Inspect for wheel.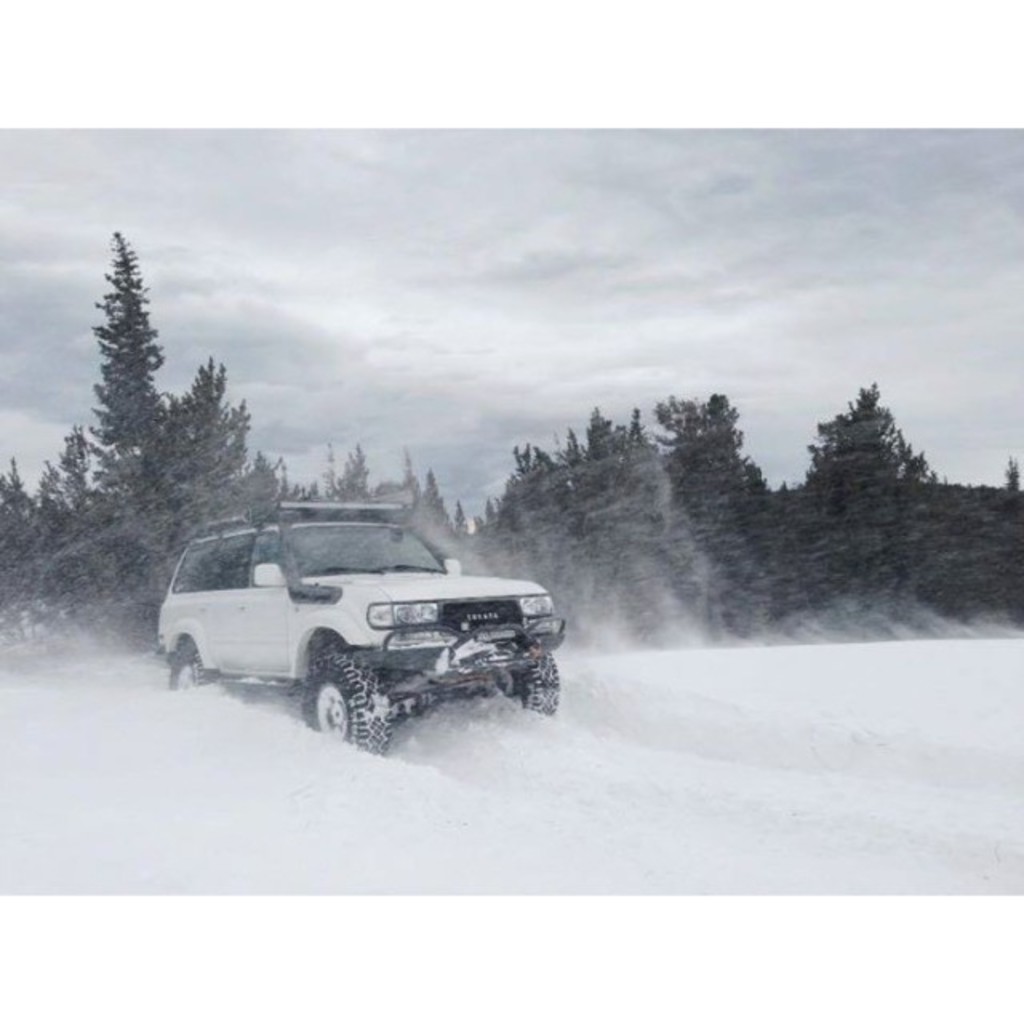
Inspection: <region>275, 645, 400, 752</region>.
